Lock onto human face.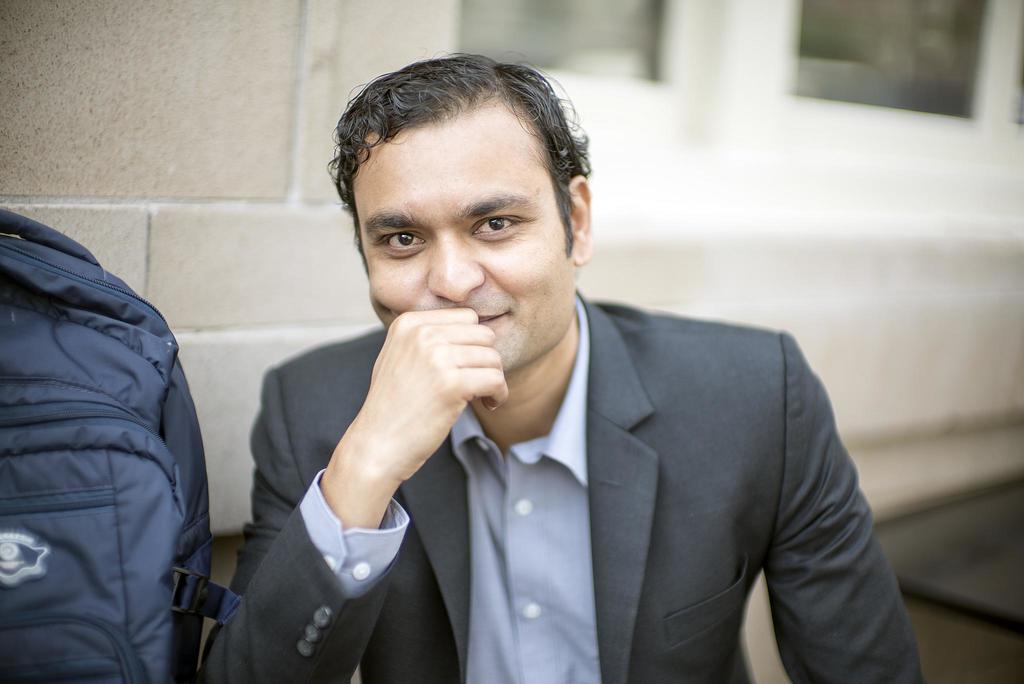
Locked: bbox=[353, 120, 575, 370].
